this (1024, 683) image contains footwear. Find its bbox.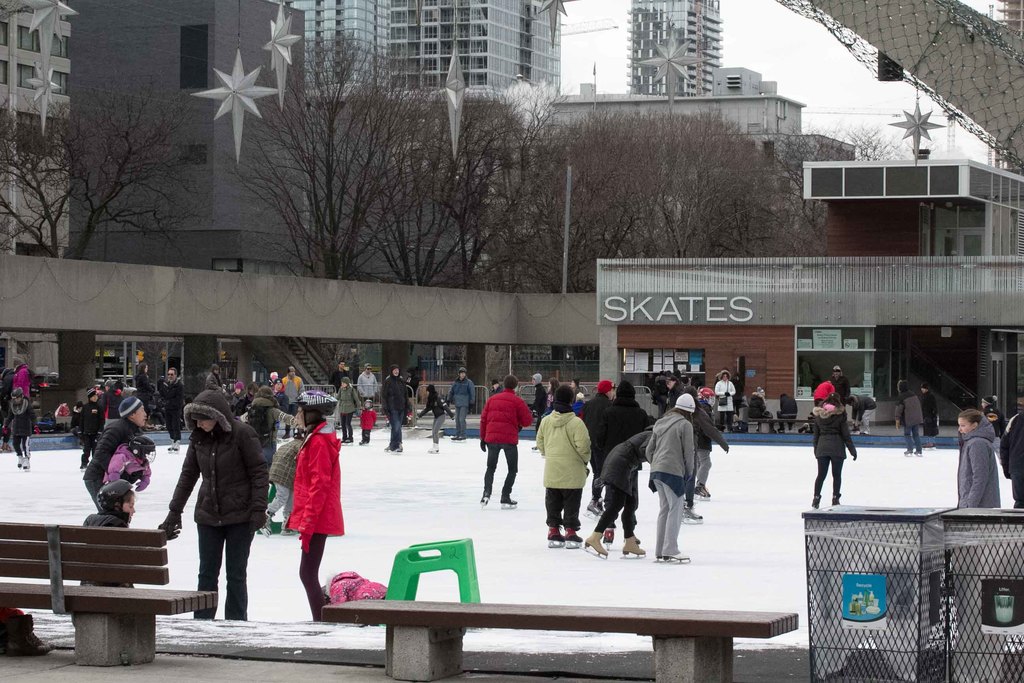
bbox=(279, 527, 300, 539).
